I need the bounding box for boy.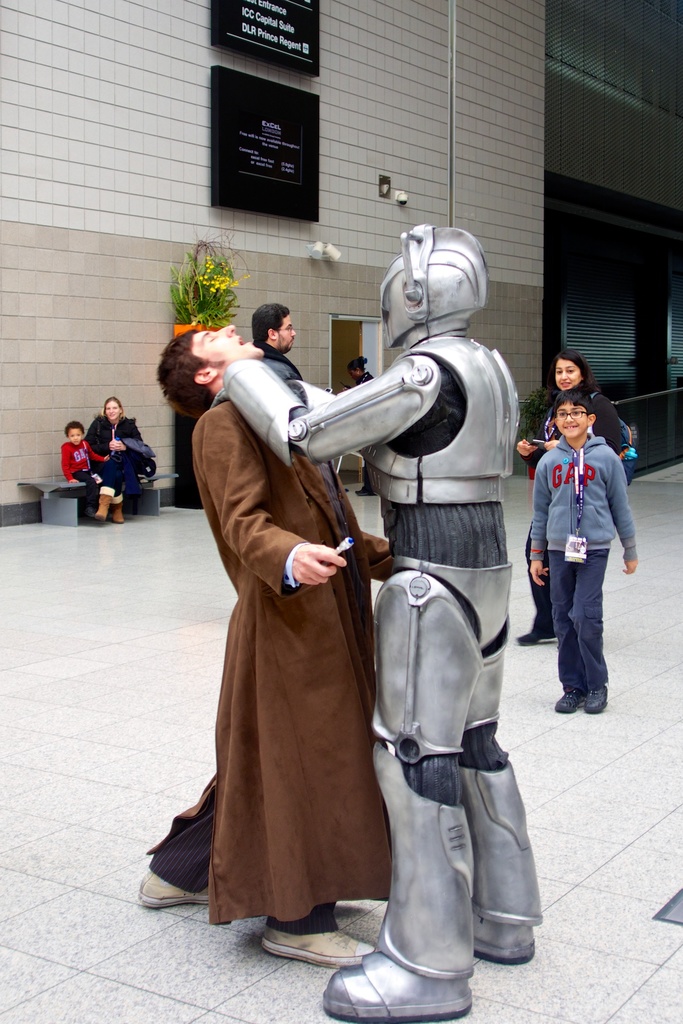
Here it is: bbox=[62, 419, 110, 502].
